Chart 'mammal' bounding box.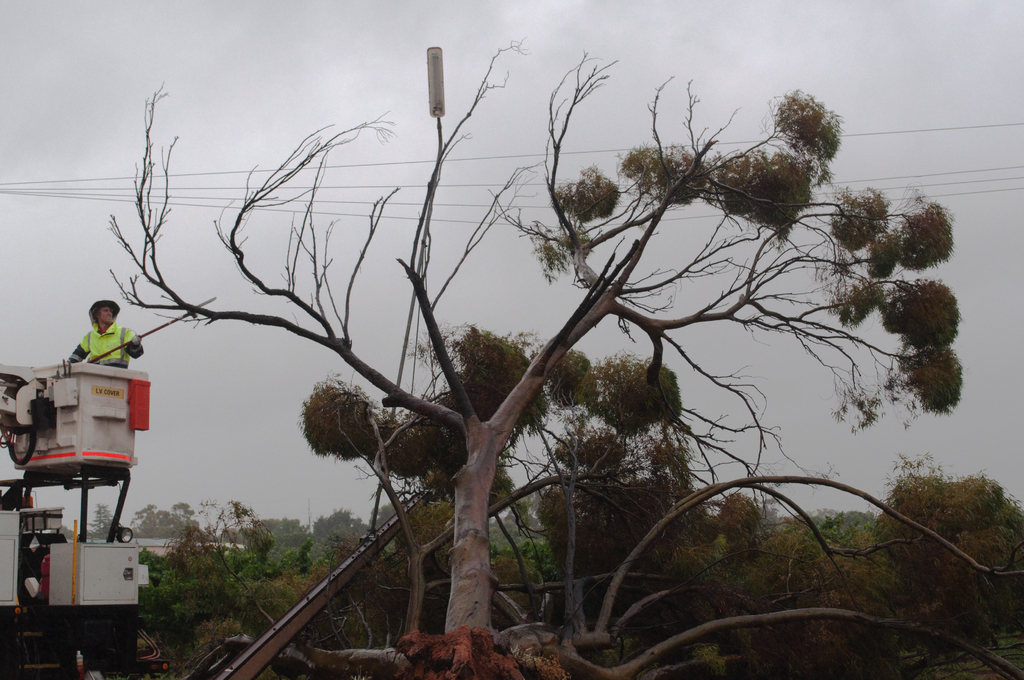
Charted: [51, 300, 123, 380].
